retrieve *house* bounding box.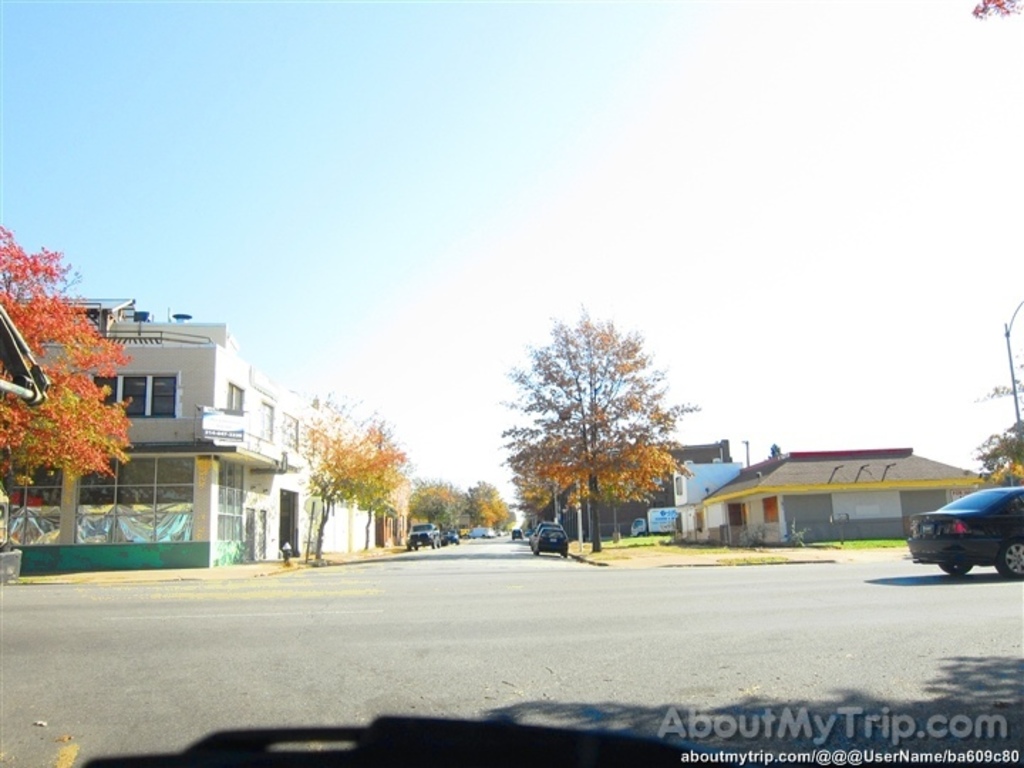
Bounding box: BBox(519, 435, 725, 549).
